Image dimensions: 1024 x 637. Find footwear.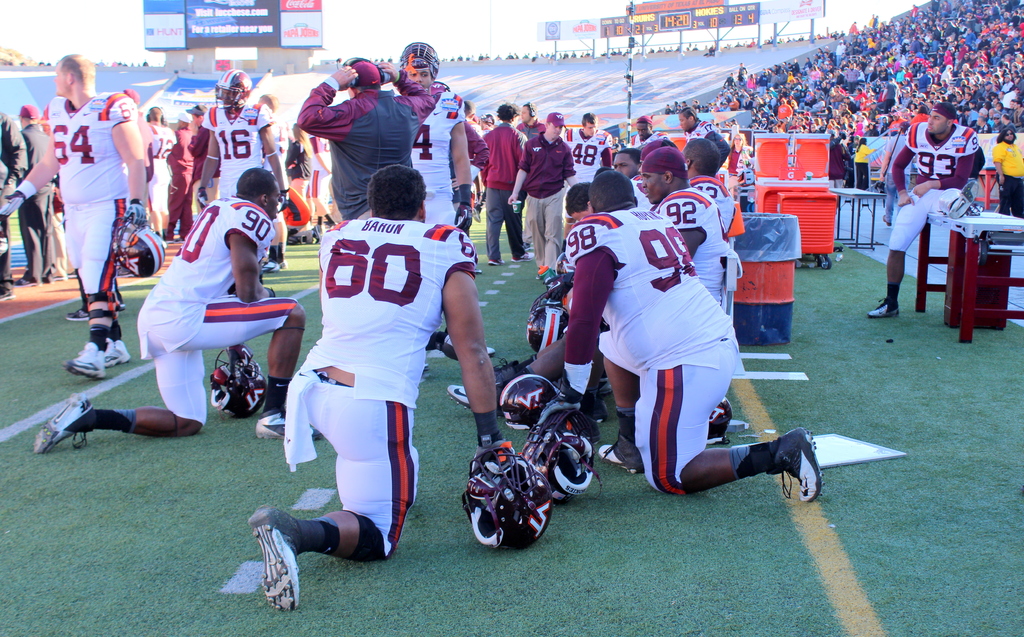
[x1=490, y1=356, x2=518, y2=381].
